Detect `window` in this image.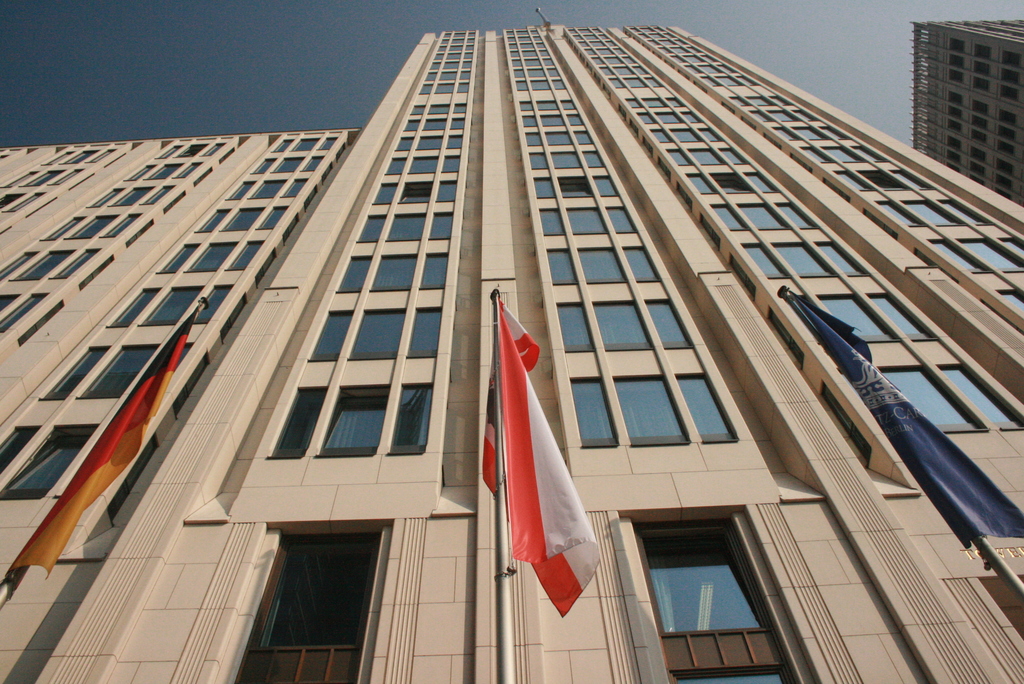
Detection: <region>541, 128, 570, 143</region>.
